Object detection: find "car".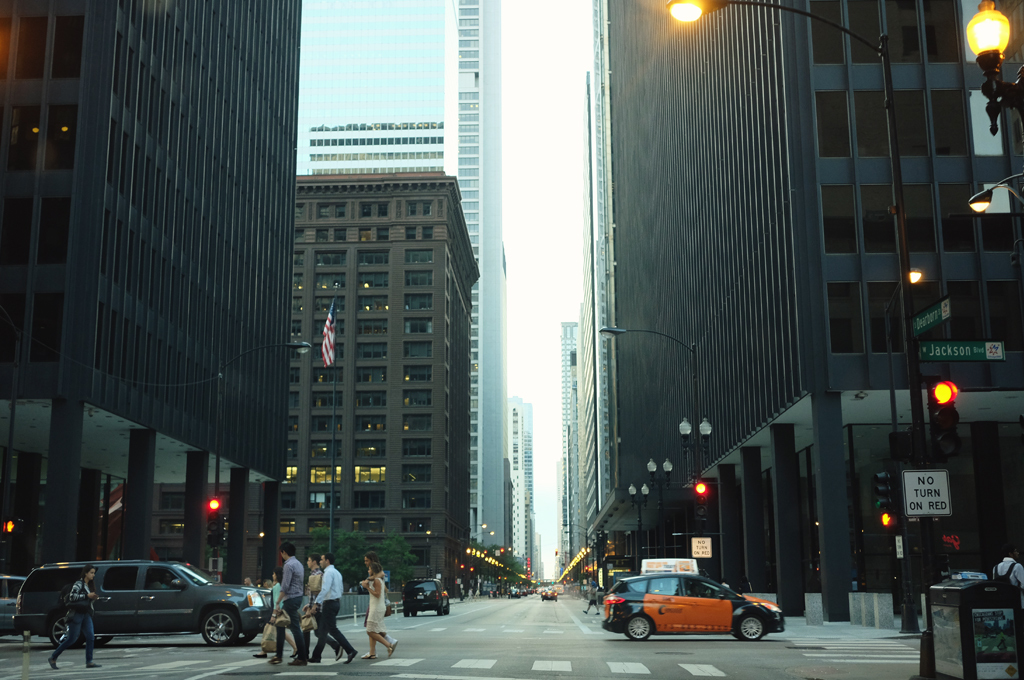
[541,583,557,603].
